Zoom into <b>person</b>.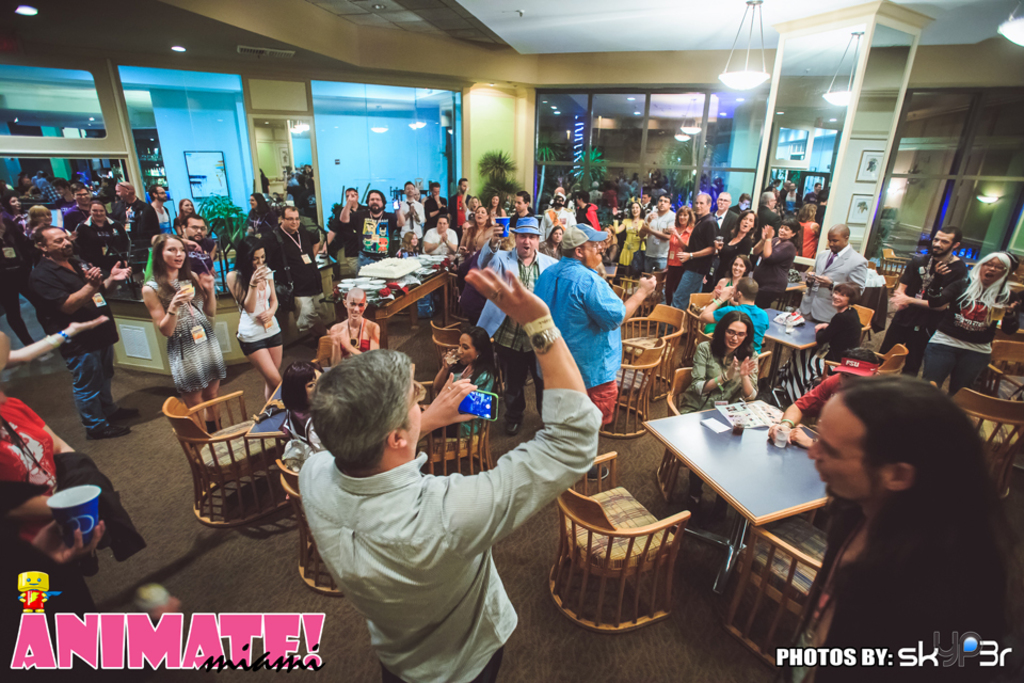
Zoom target: {"x1": 173, "y1": 200, "x2": 198, "y2": 236}.
